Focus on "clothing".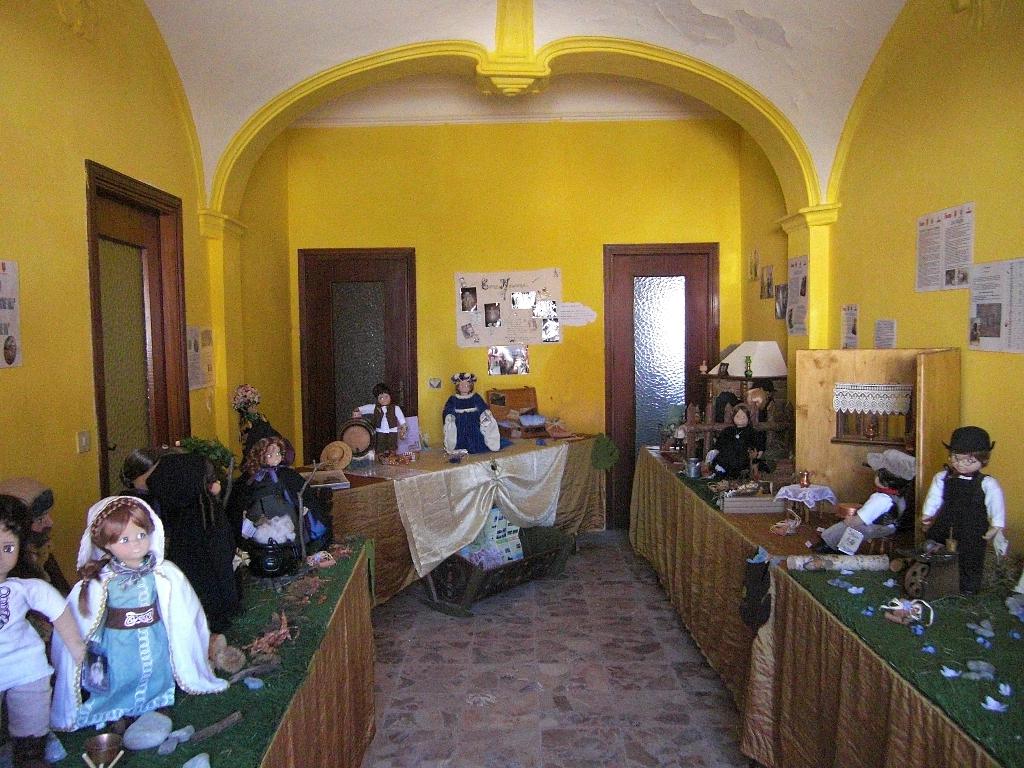
Focused at 440,388,490,448.
